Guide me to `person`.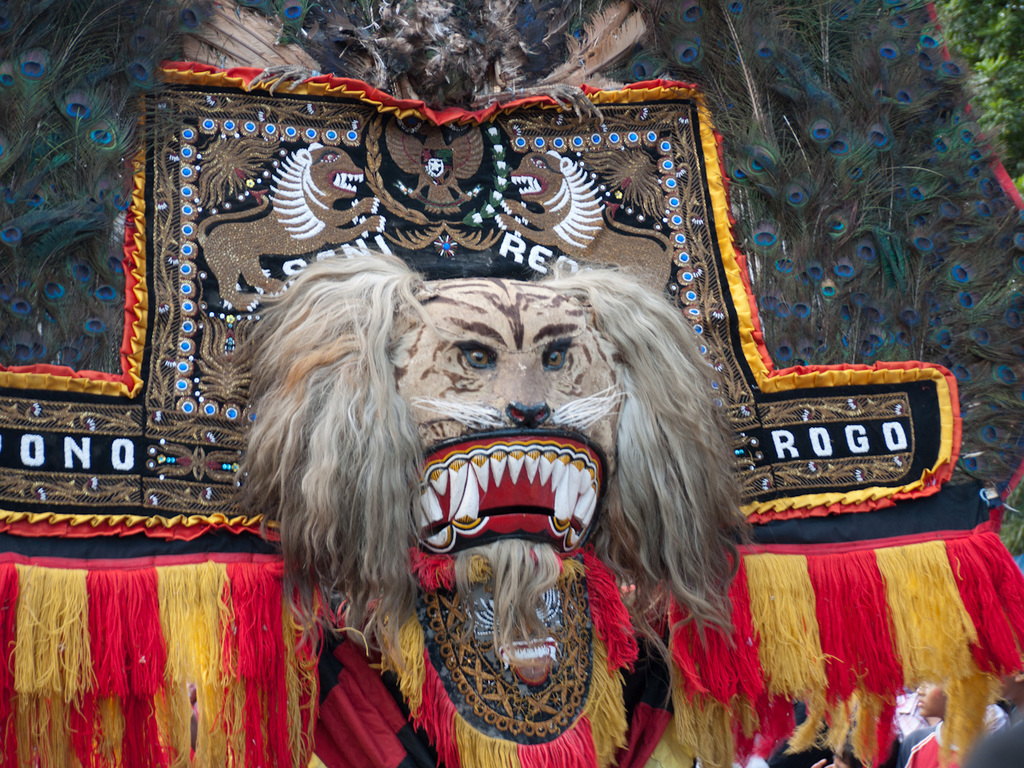
Guidance: 810, 744, 874, 767.
